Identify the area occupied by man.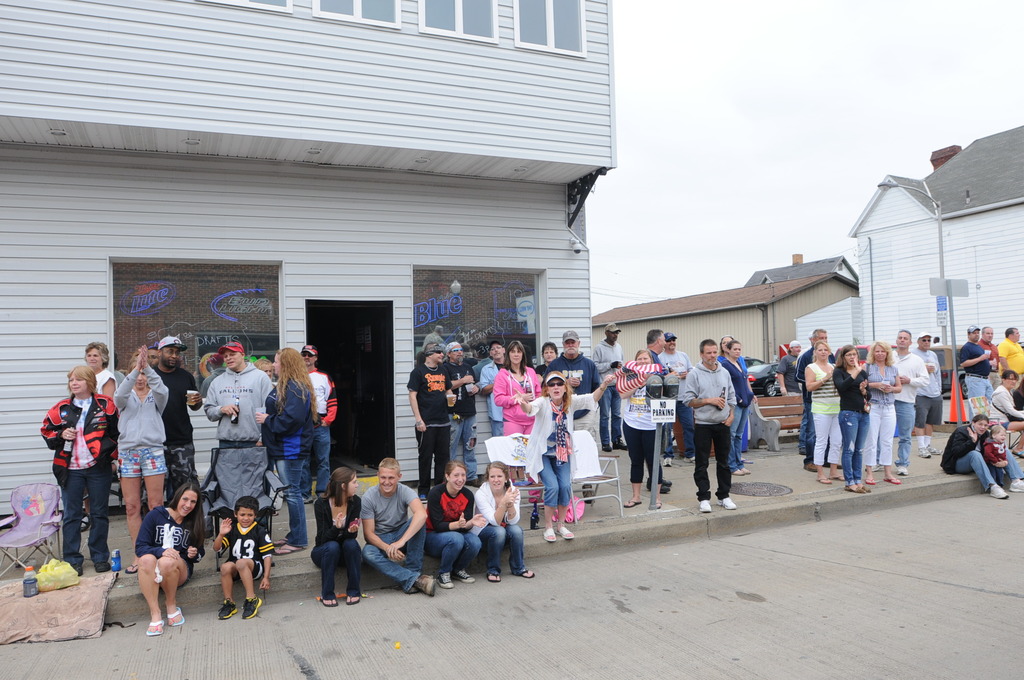
Area: (656,332,696,467).
